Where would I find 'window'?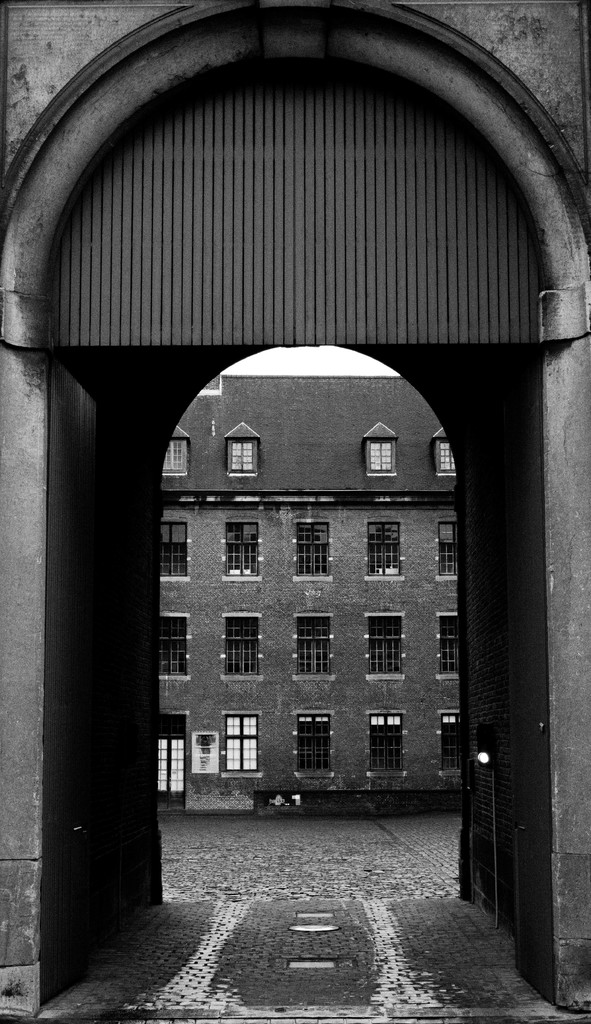
At {"x1": 156, "y1": 519, "x2": 189, "y2": 584}.
